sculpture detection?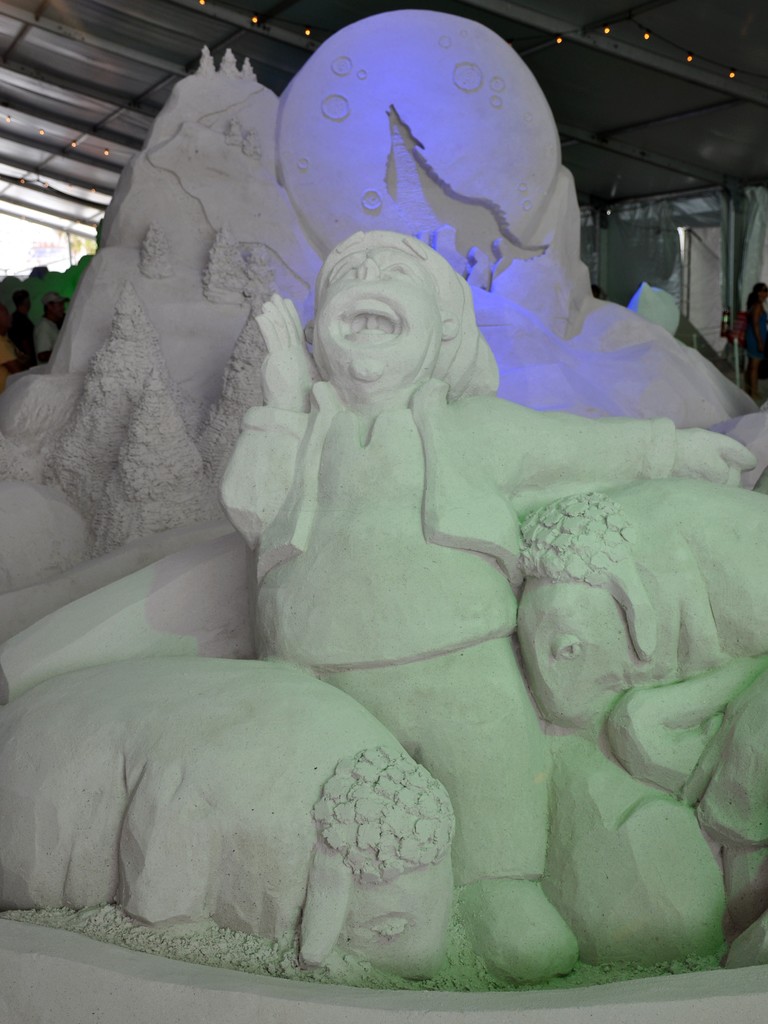
0, 0, 767, 989
